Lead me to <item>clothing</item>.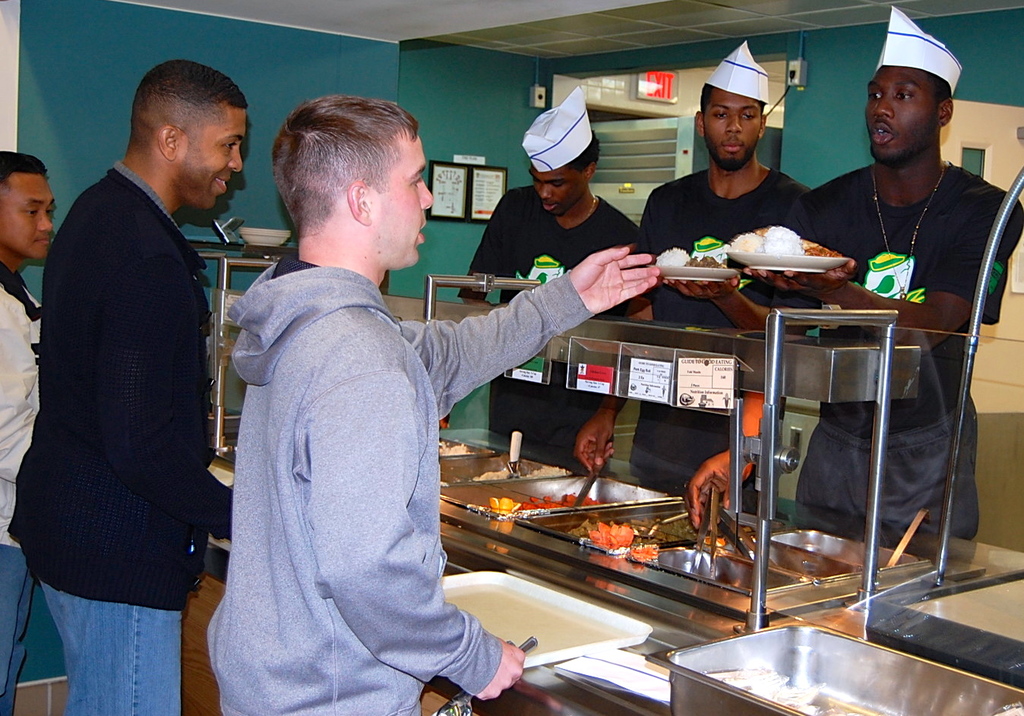
Lead to [left=203, top=257, right=601, bottom=715].
